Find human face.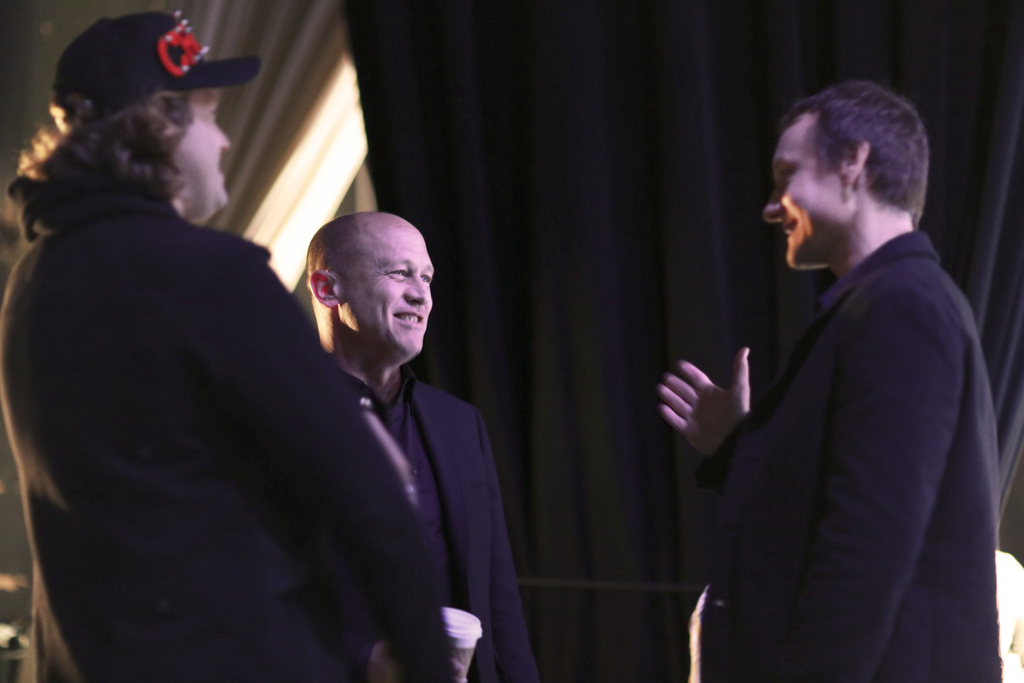
select_region(337, 223, 432, 354).
